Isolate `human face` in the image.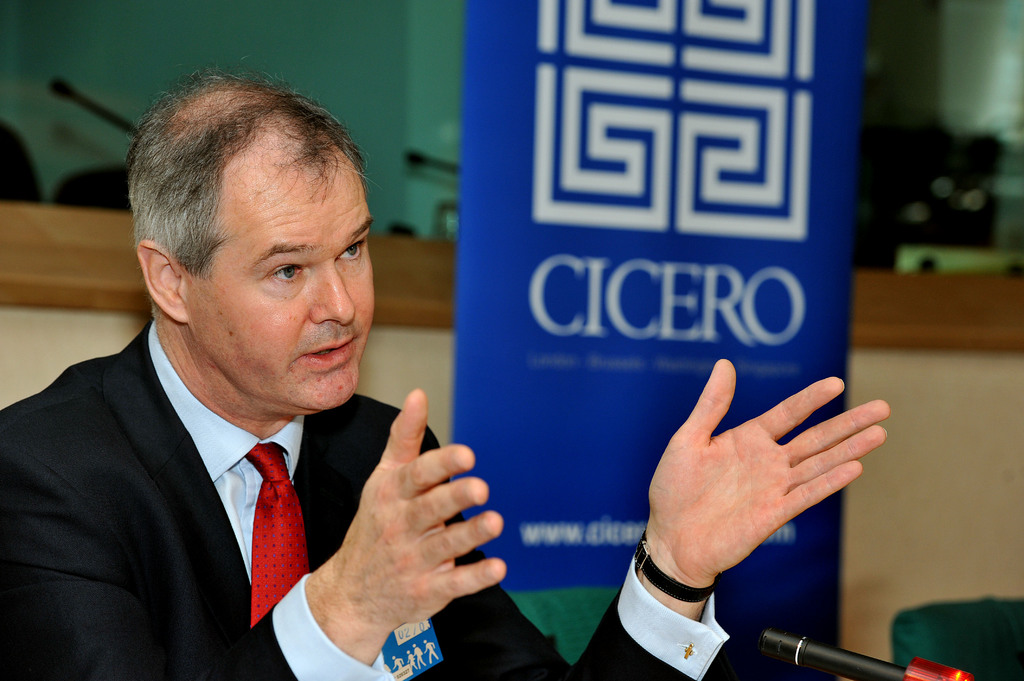
Isolated region: detection(188, 141, 372, 408).
